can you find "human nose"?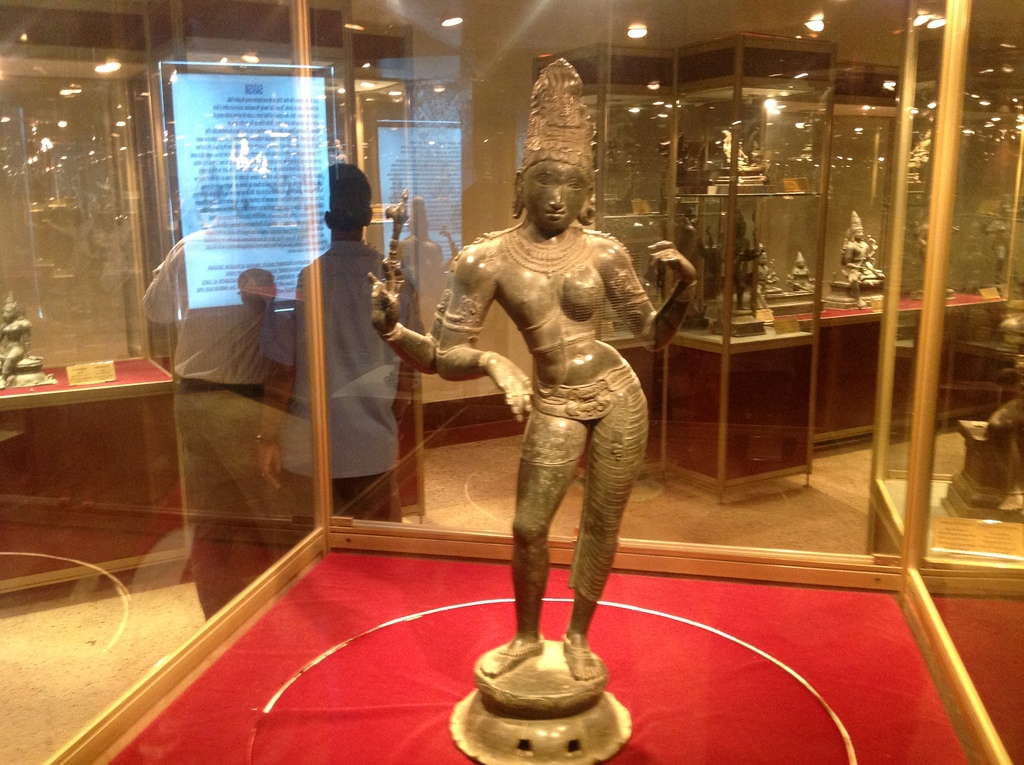
Yes, bounding box: x1=546 y1=185 x2=564 y2=211.
